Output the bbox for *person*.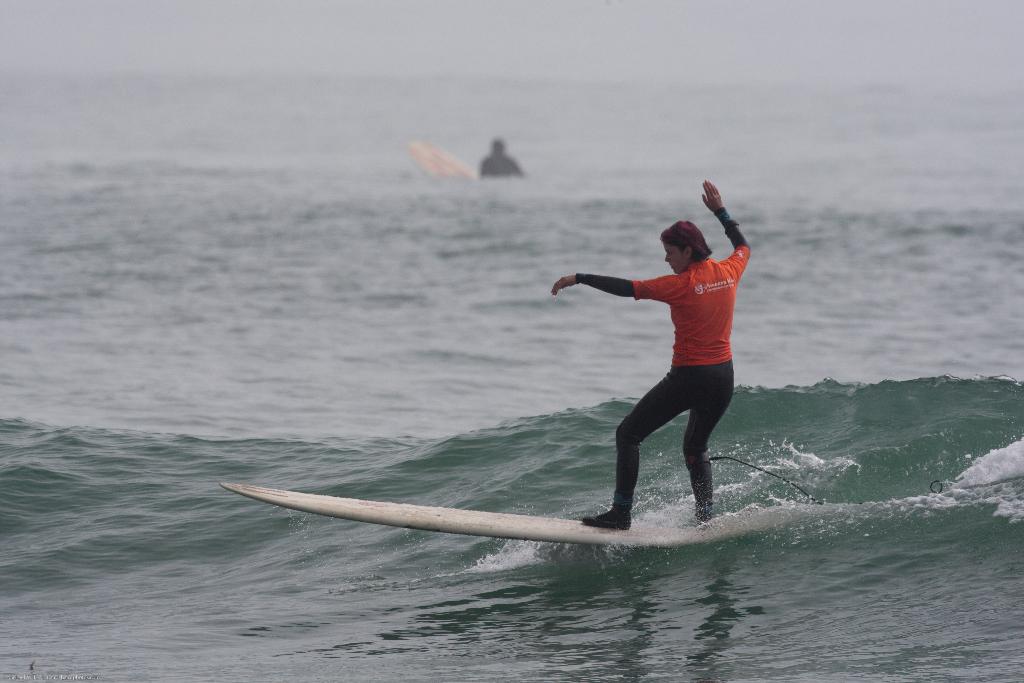
543:188:778:544.
